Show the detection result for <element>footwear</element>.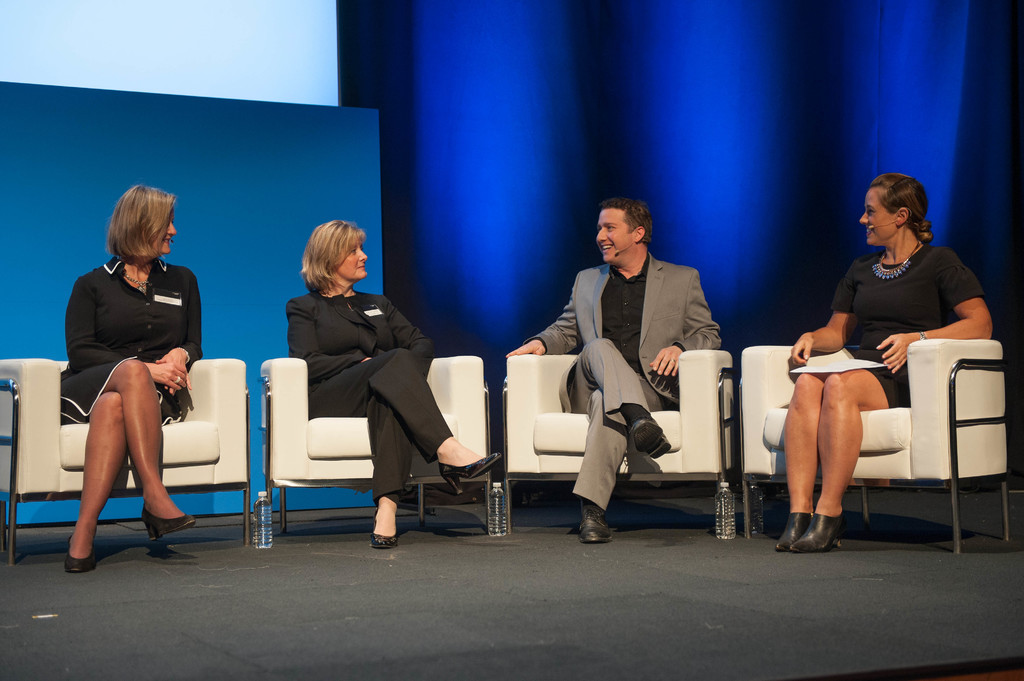
[371,516,397,551].
